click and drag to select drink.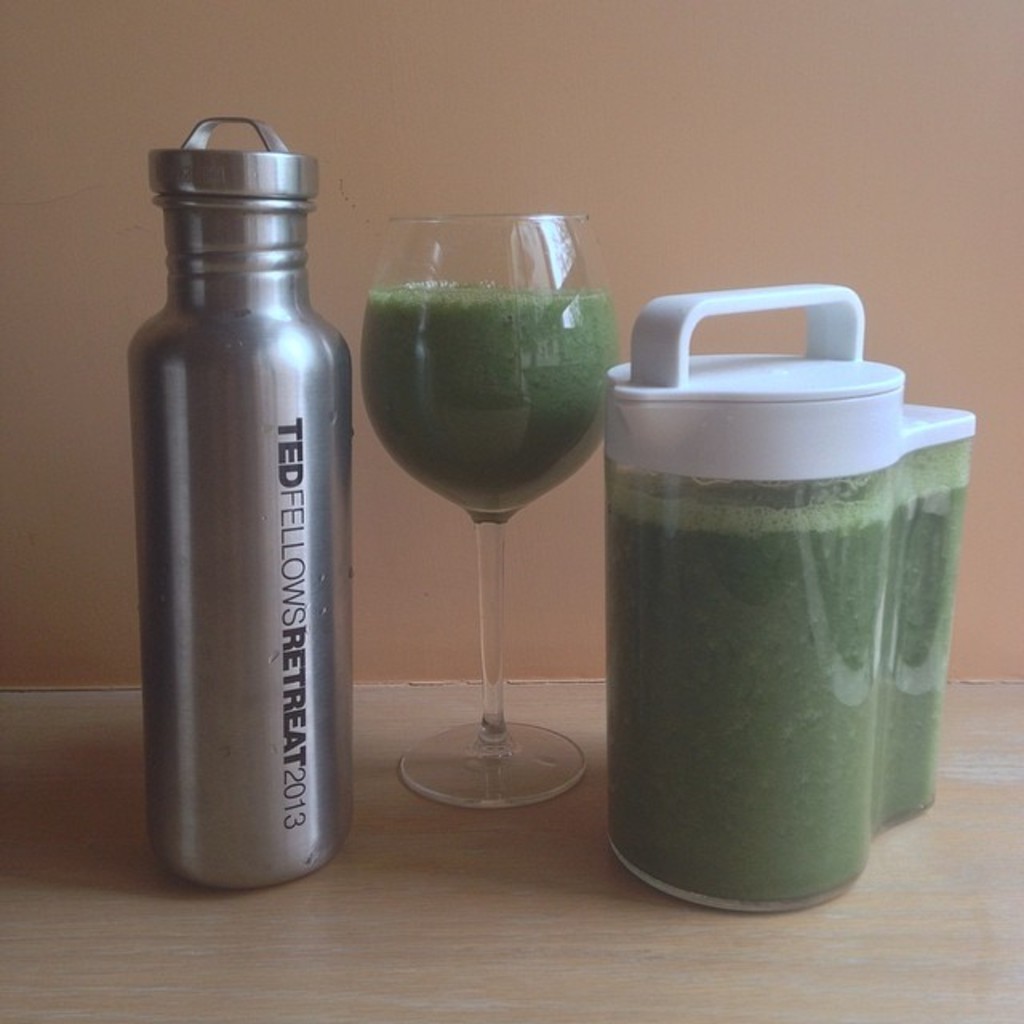
Selection: [362,285,621,525].
